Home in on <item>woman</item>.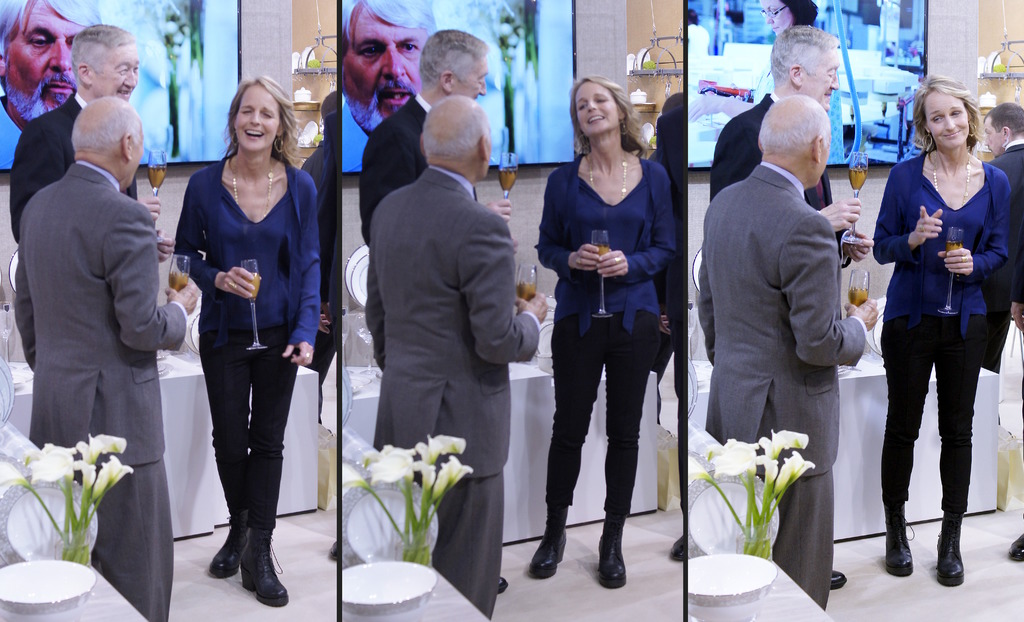
Homed in at x1=173 y1=74 x2=319 y2=610.
